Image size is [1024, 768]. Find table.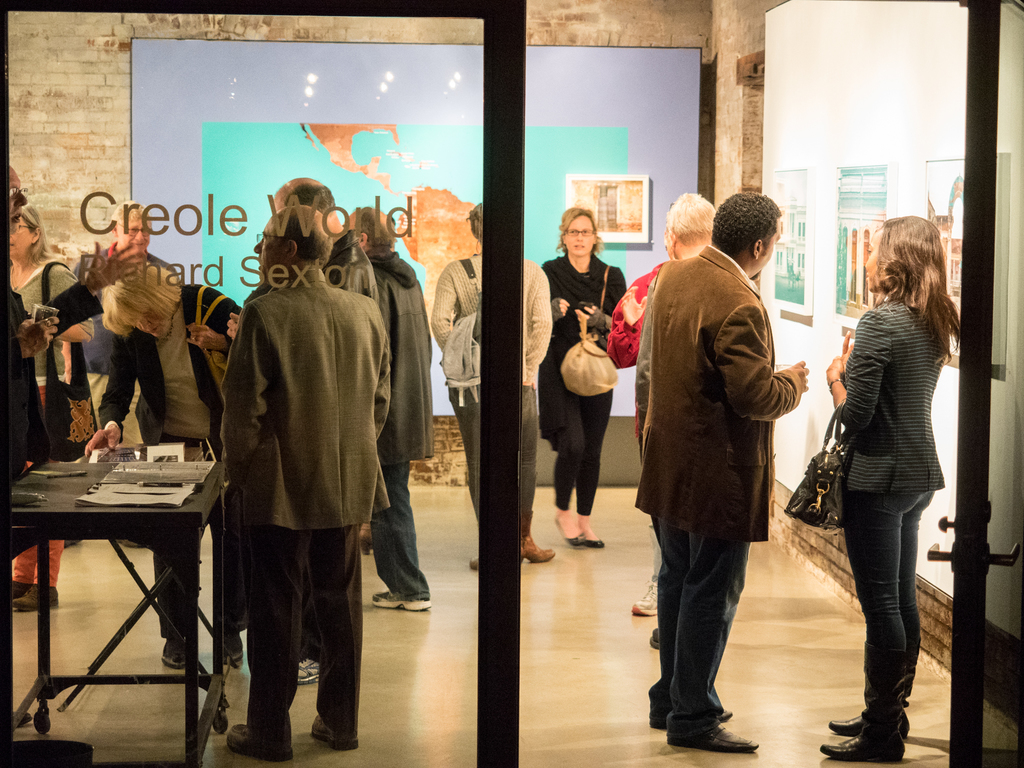
0:450:232:767.
